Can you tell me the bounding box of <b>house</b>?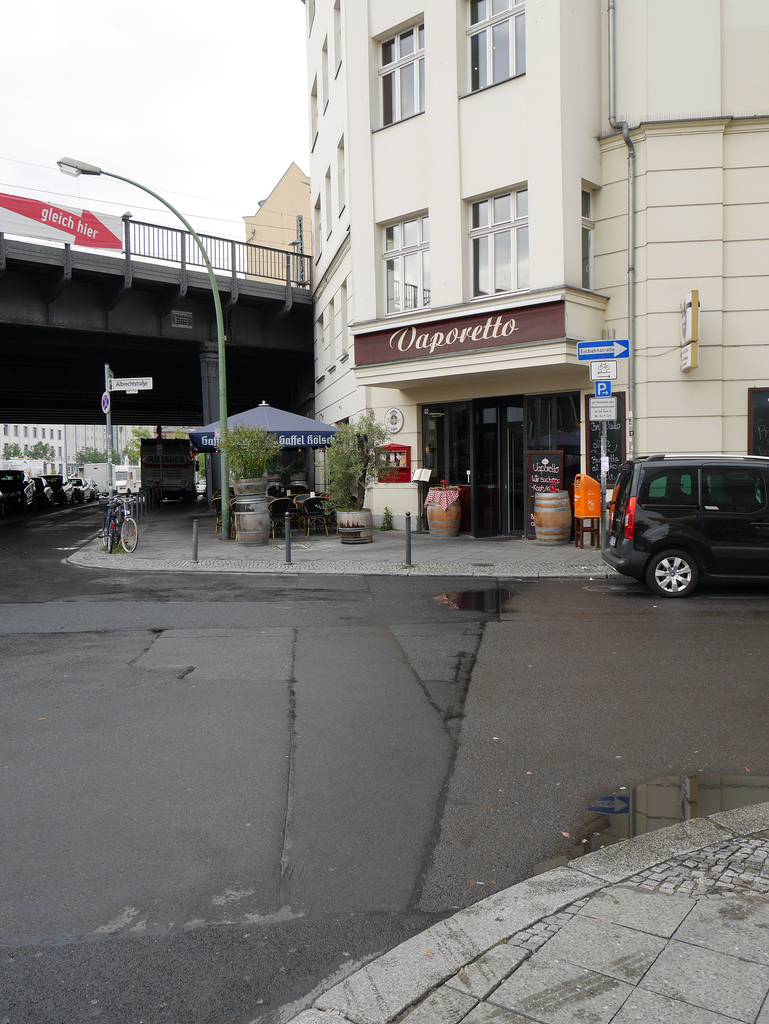
bbox=[307, 0, 768, 540].
